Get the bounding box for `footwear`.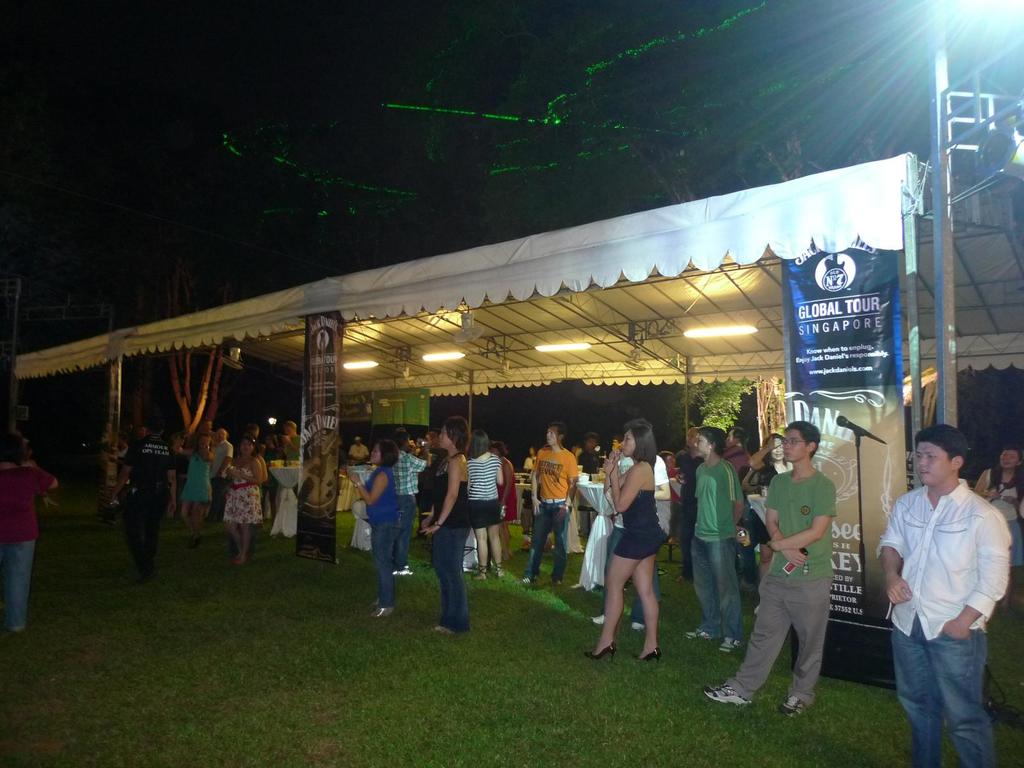
left=589, top=614, right=604, bottom=626.
